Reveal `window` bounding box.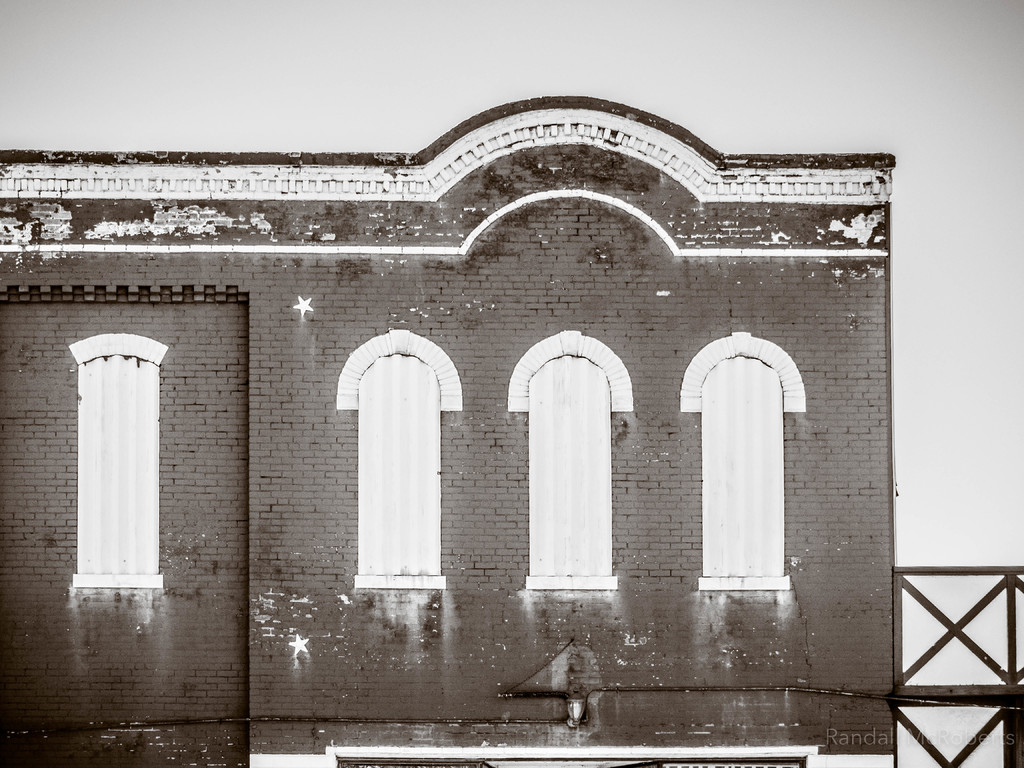
Revealed: detection(67, 336, 169, 593).
